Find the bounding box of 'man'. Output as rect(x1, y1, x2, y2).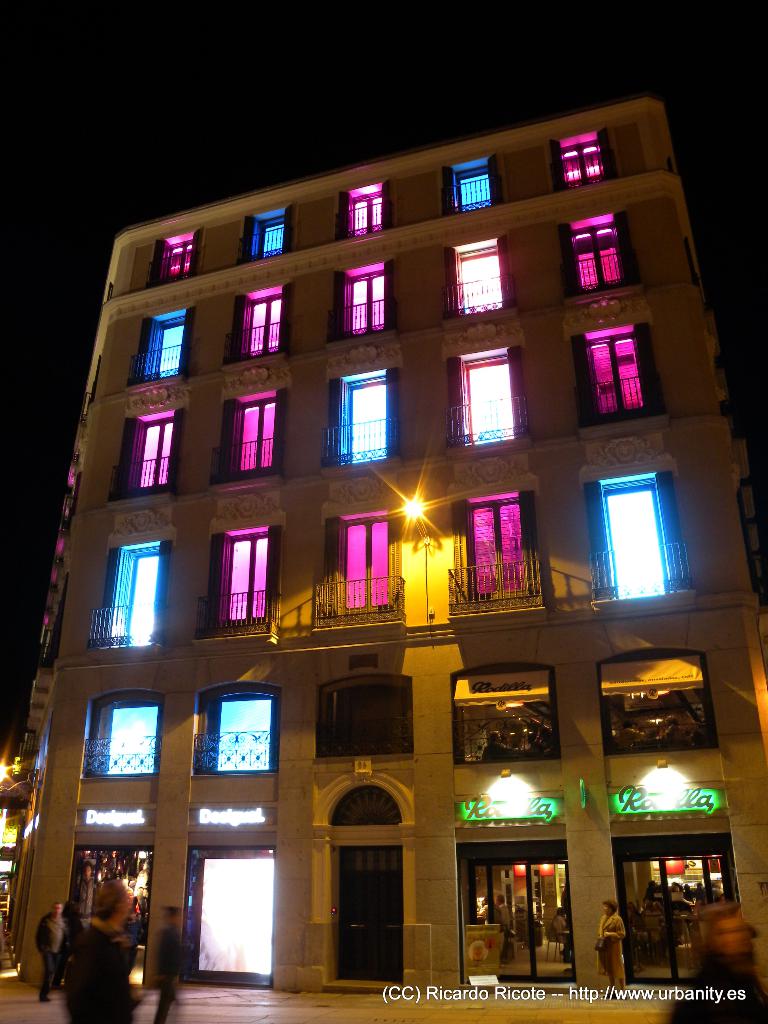
rect(32, 899, 74, 1004).
